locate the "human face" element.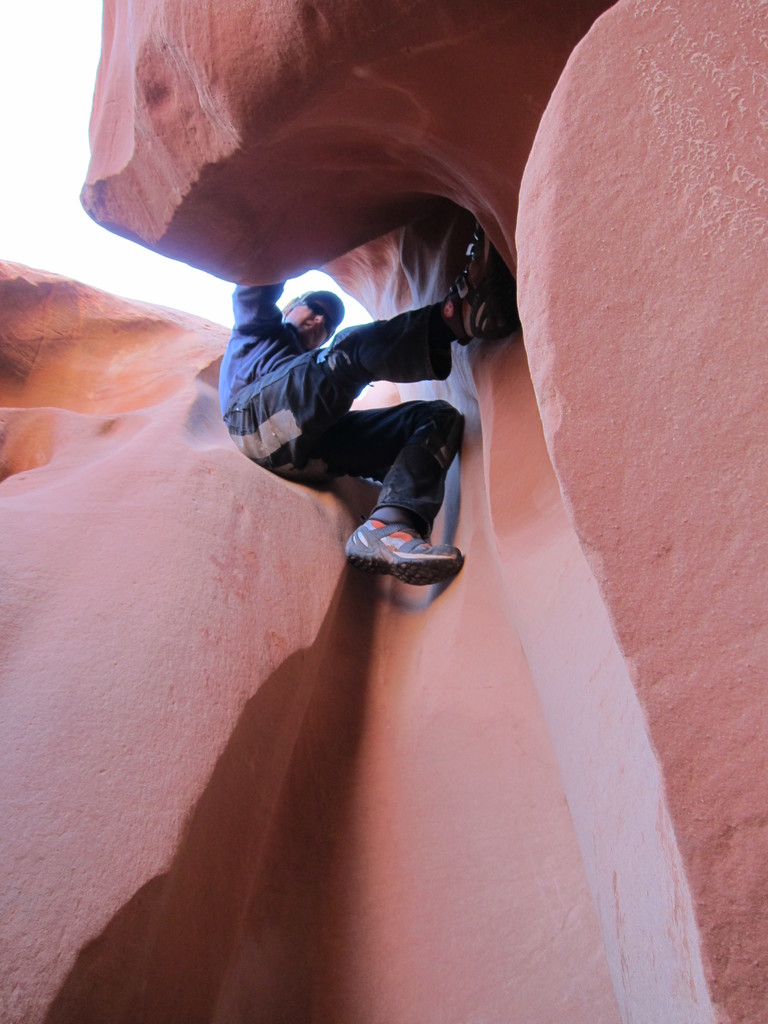
Element bbox: x1=292, y1=305, x2=325, y2=346.
